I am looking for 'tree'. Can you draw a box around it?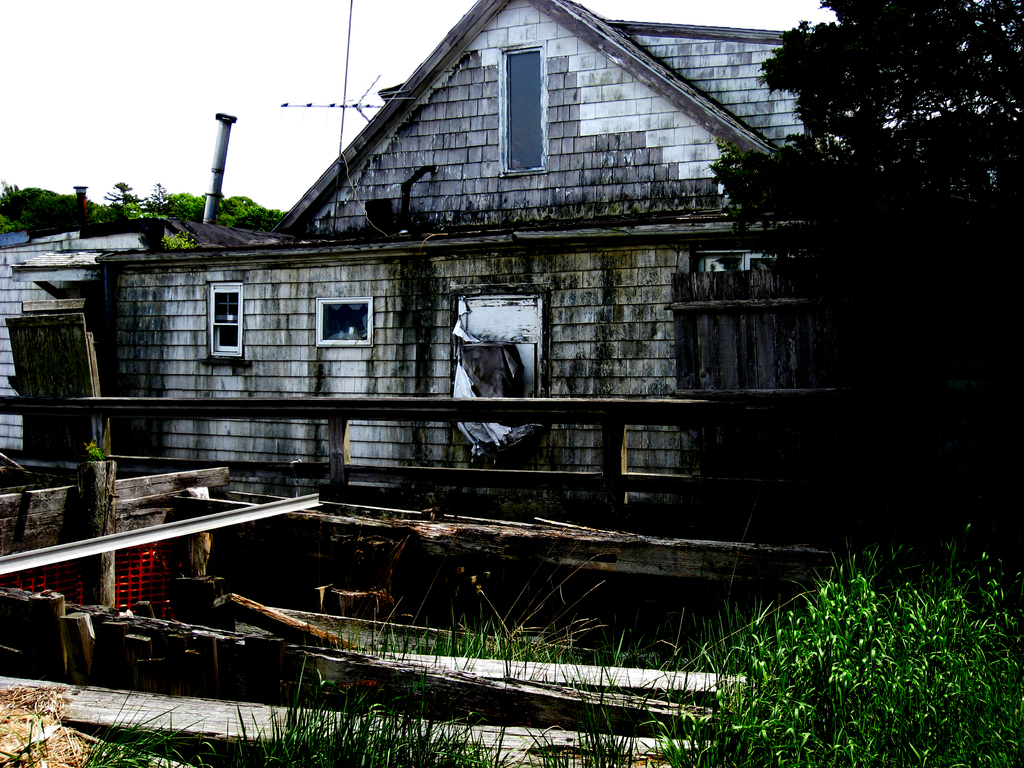
Sure, the bounding box is {"x1": 689, "y1": 12, "x2": 1000, "y2": 385}.
